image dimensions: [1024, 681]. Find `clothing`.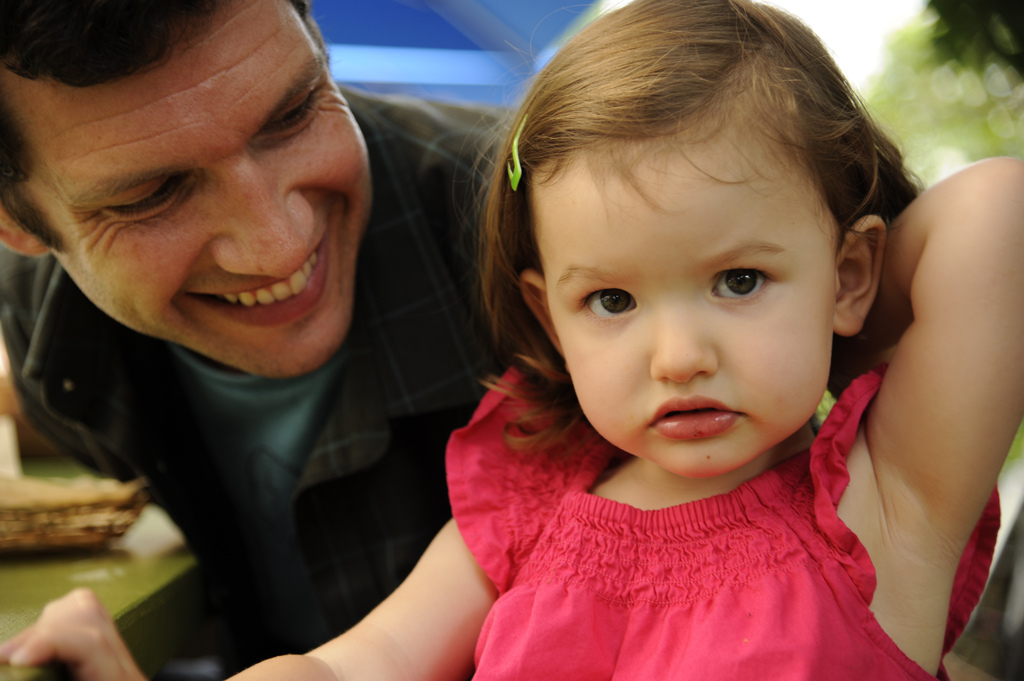
pyautogui.locateOnScreen(0, 81, 555, 668).
